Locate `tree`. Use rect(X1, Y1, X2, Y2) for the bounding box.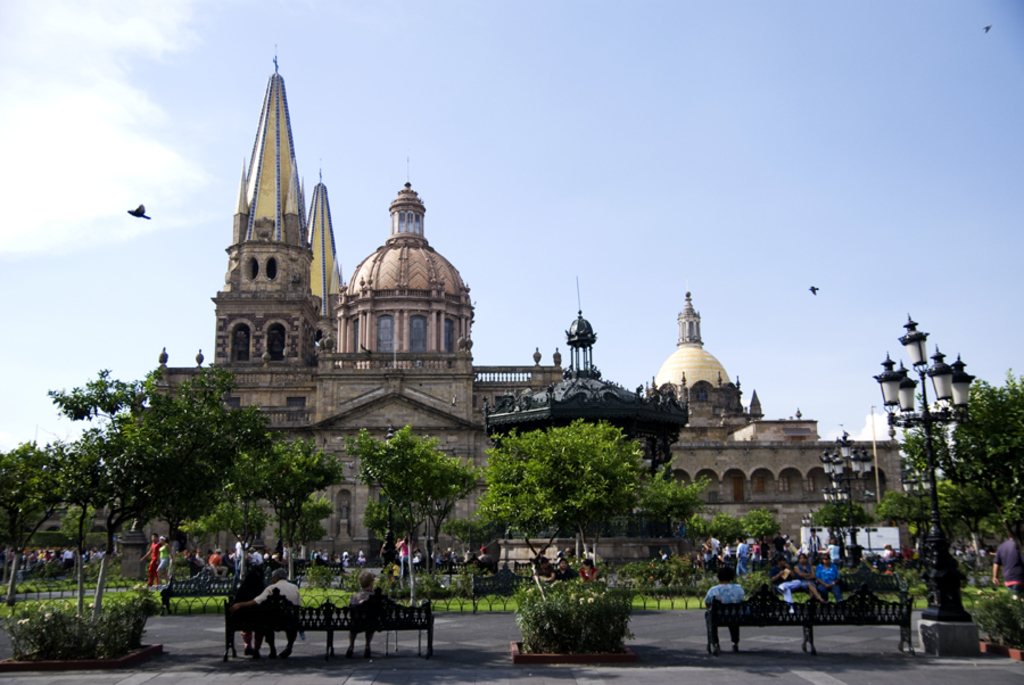
rect(482, 416, 705, 551).
